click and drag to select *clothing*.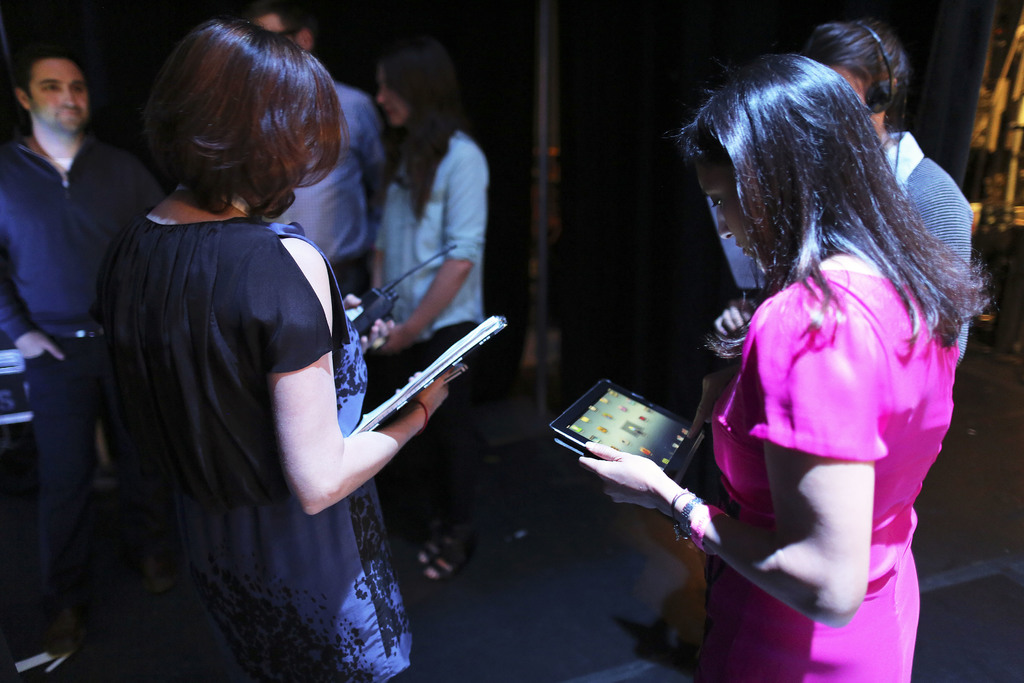
Selection: region(883, 126, 972, 370).
